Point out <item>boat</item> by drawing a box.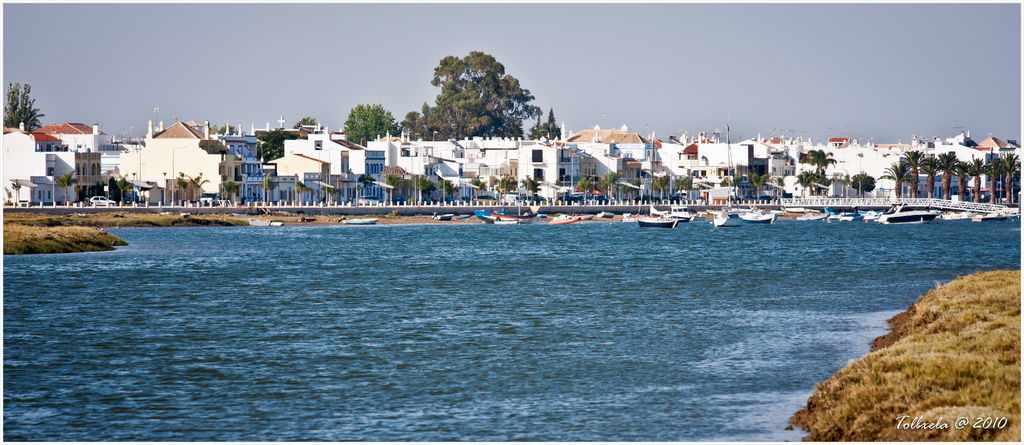
bbox=[492, 179, 532, 223].
